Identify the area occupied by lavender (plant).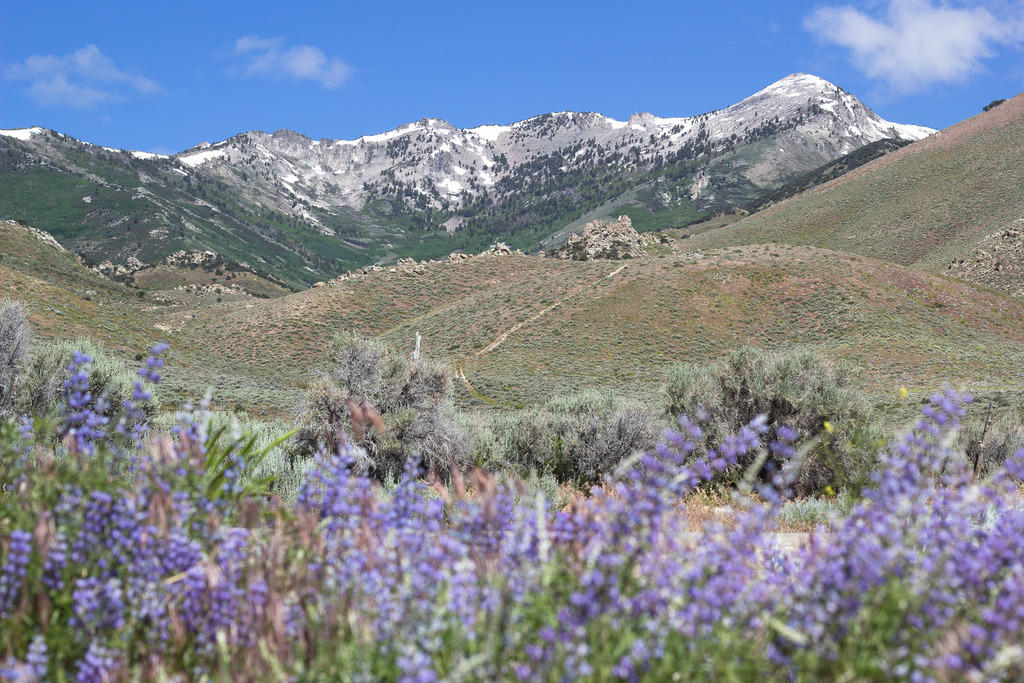
Area: 148:529:196:572.
